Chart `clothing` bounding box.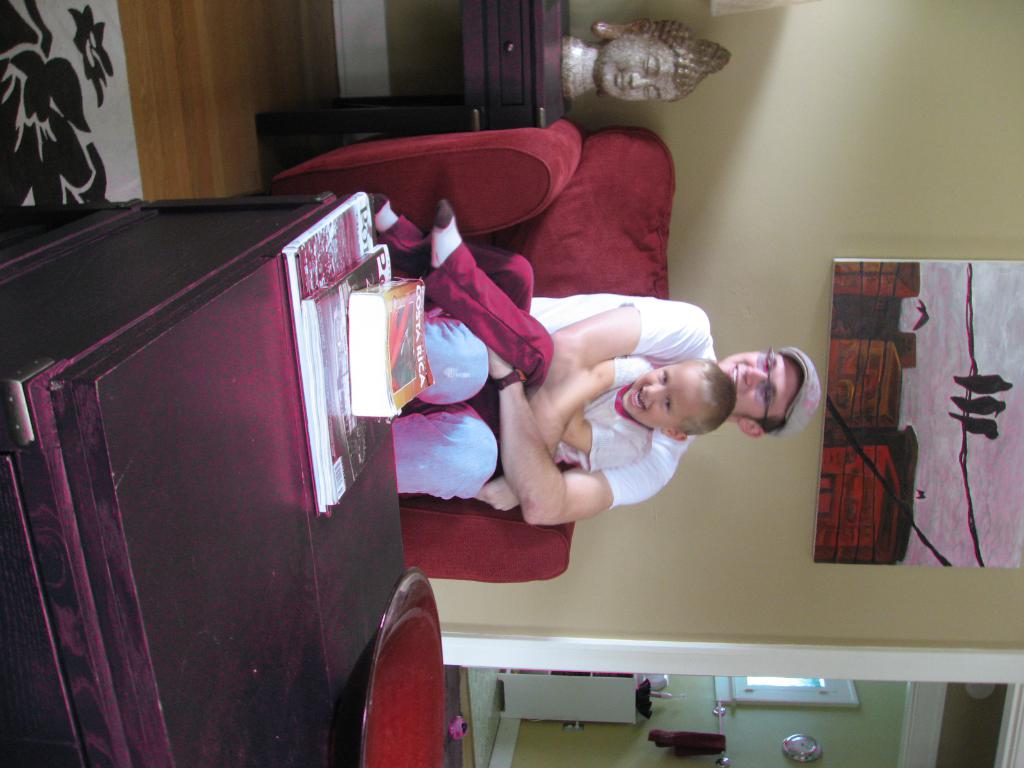
Charted: bbox=[375, 211, 654, 474].
